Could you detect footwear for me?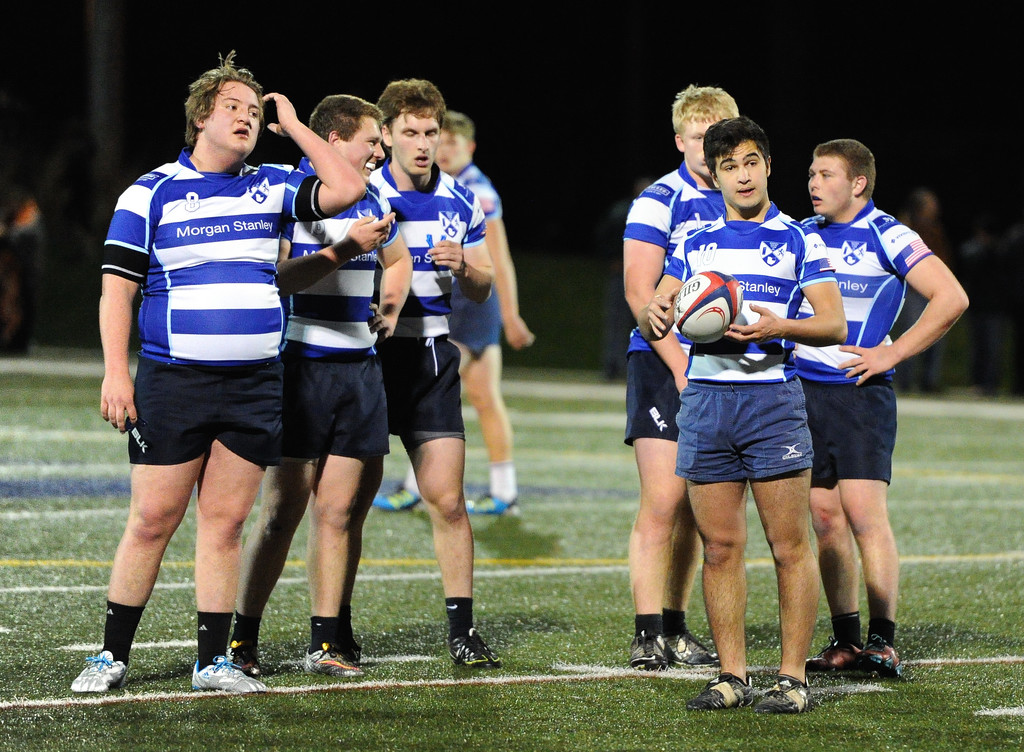
Detection result: bbox=[450, 632, 495, 668].
